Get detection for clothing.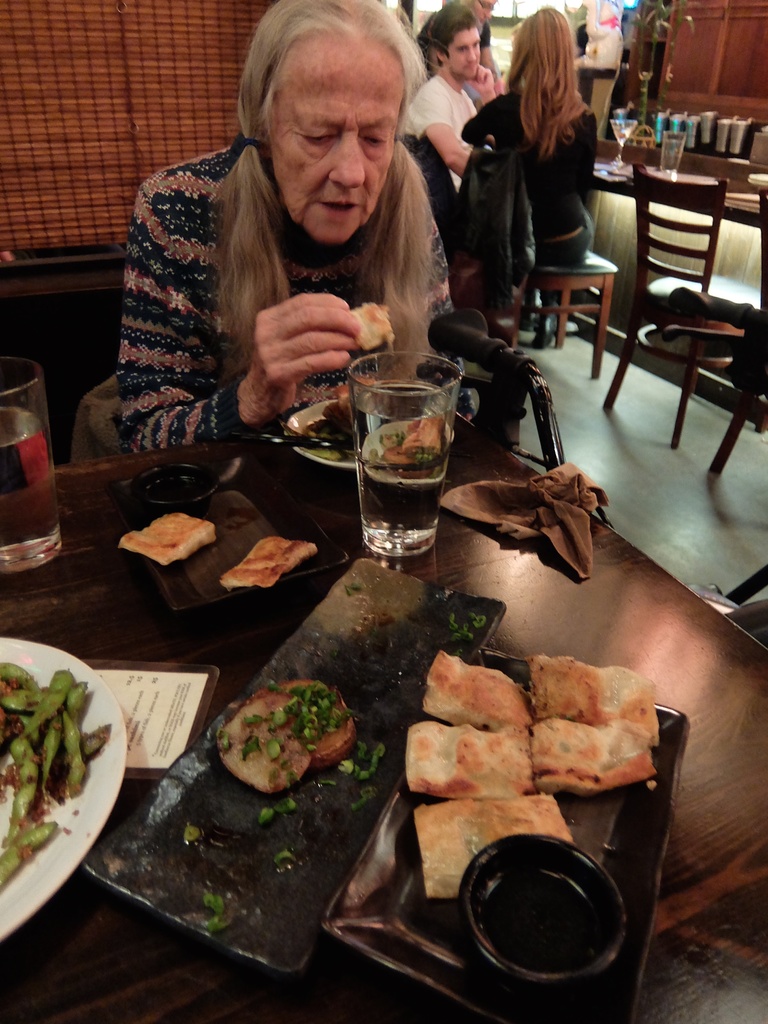
Detection: select_region(400, 74, 472, 188).
